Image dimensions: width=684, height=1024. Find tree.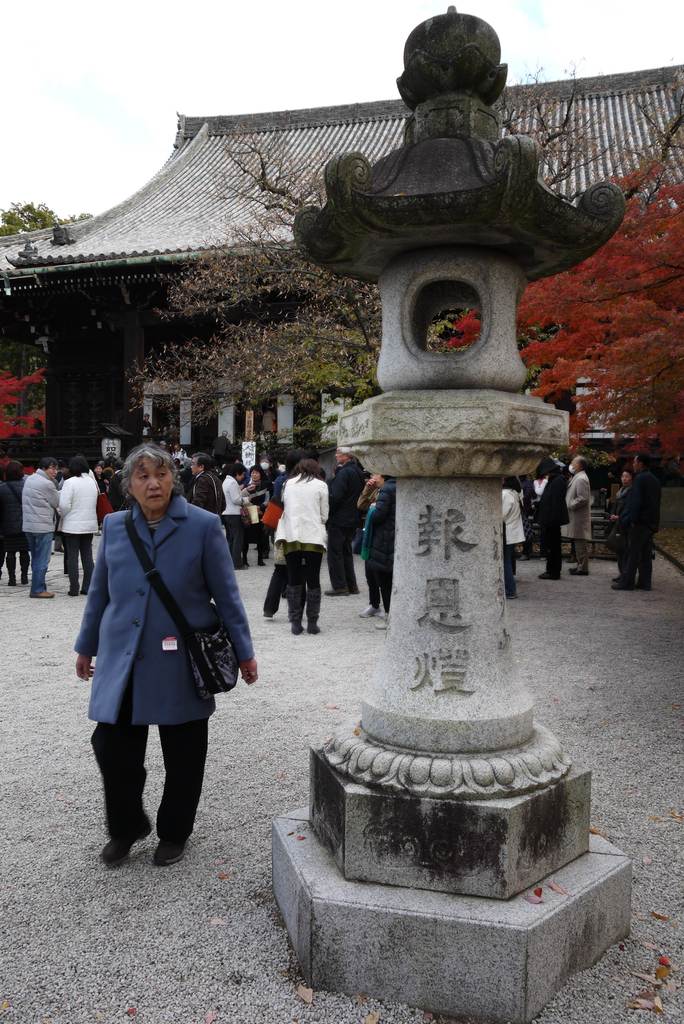
(491,49,683,474).
